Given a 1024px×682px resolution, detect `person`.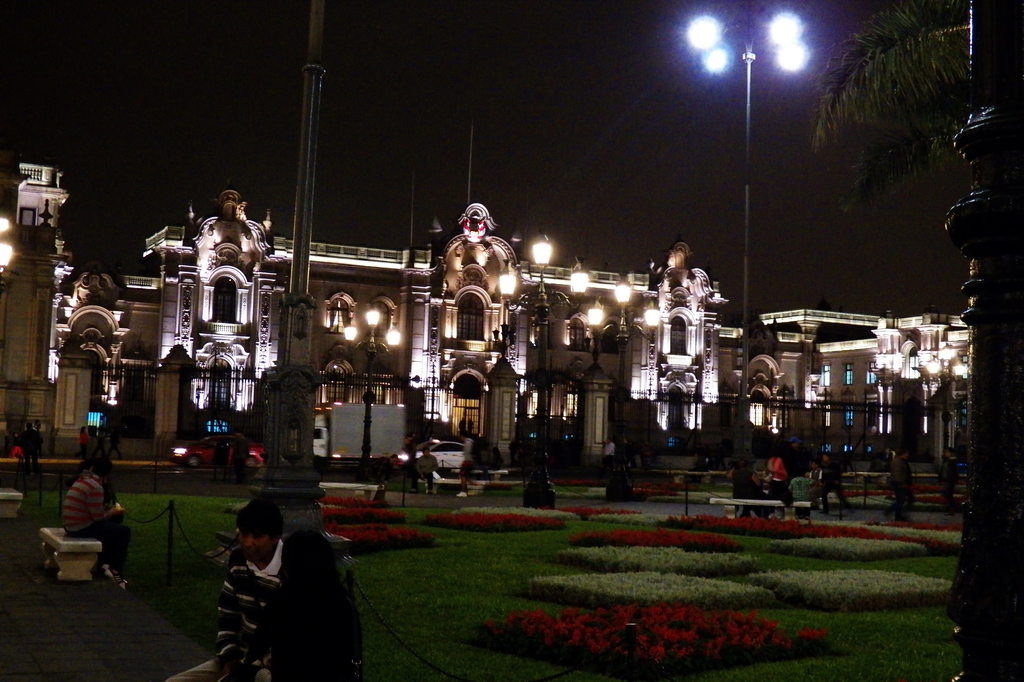
{"x1": 60, "y1": 460, "x2": 121, "y2": 584}.
